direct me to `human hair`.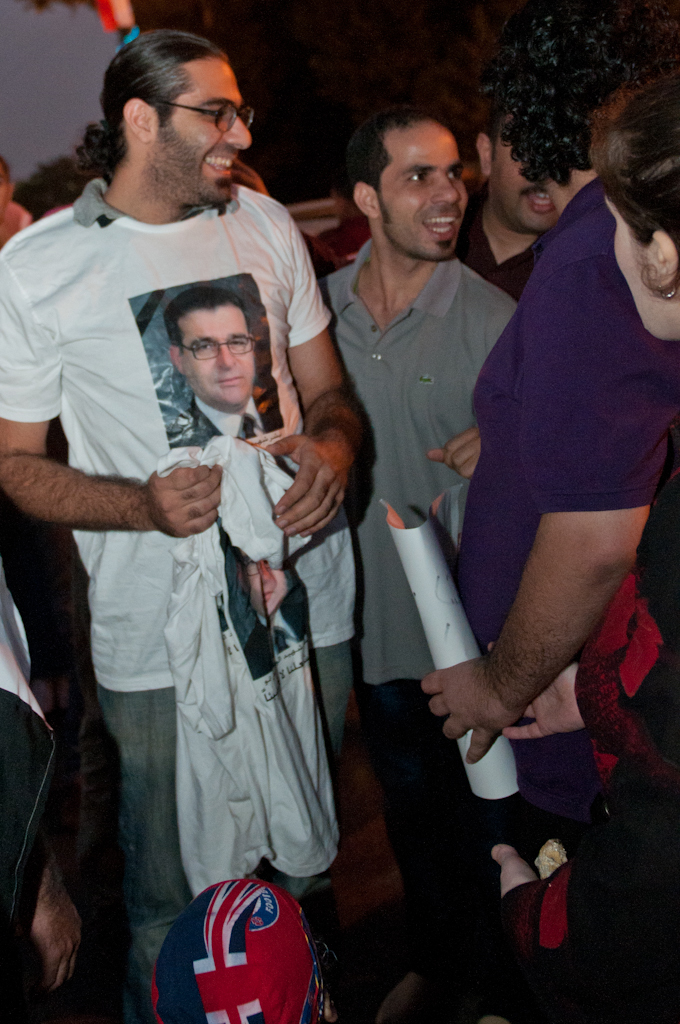
Direction: detection(163, 287, 253, 355).
